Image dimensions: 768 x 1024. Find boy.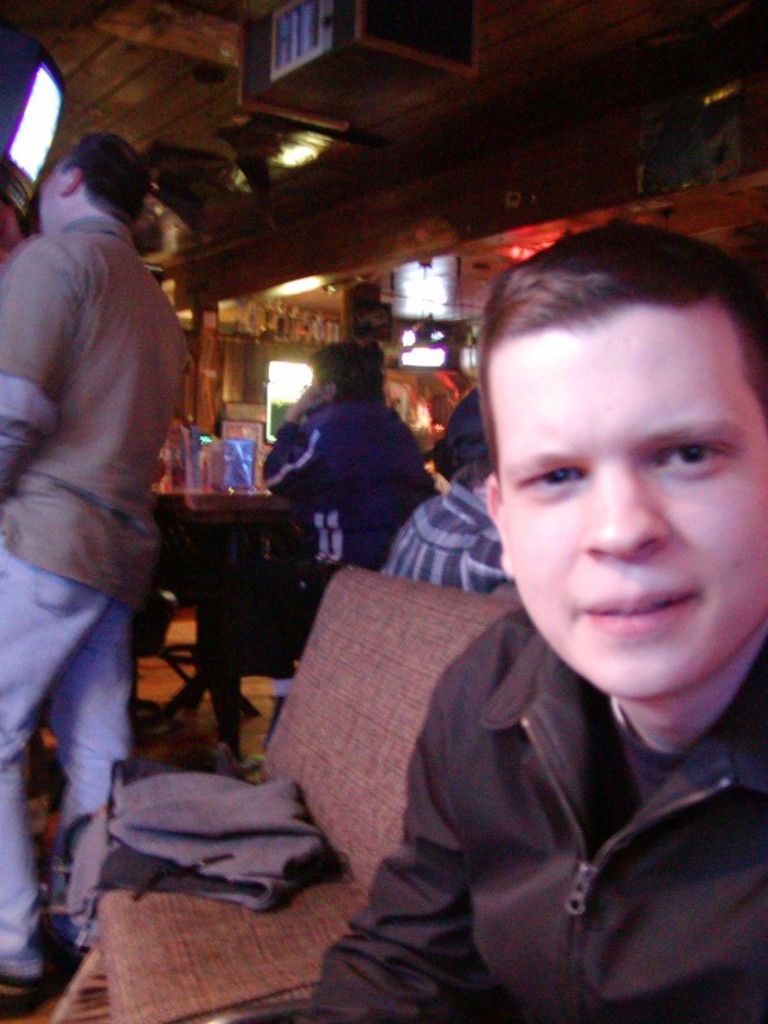
(305, 220, 767, 1021).
